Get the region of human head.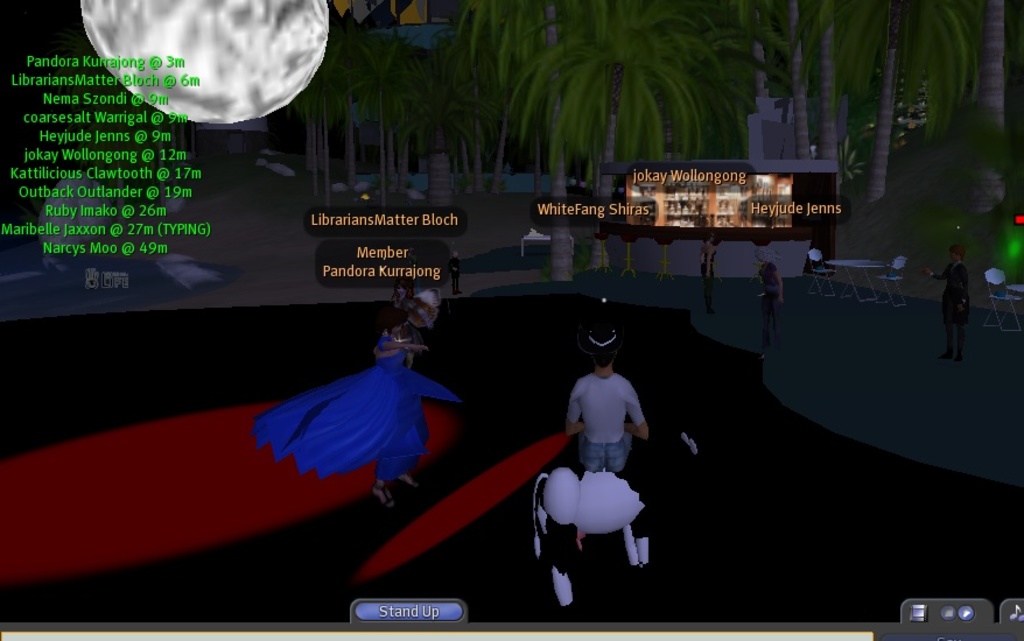
(left=757, top=261, right=777, bottom=286).
